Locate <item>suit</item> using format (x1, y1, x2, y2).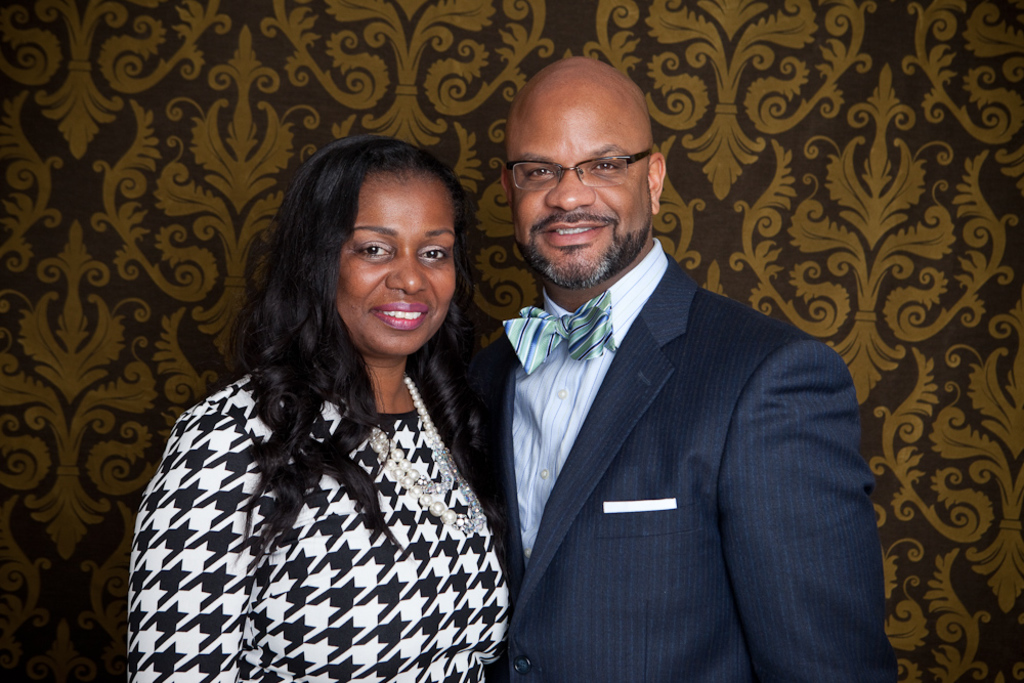
(450, 150, 870, 675).
